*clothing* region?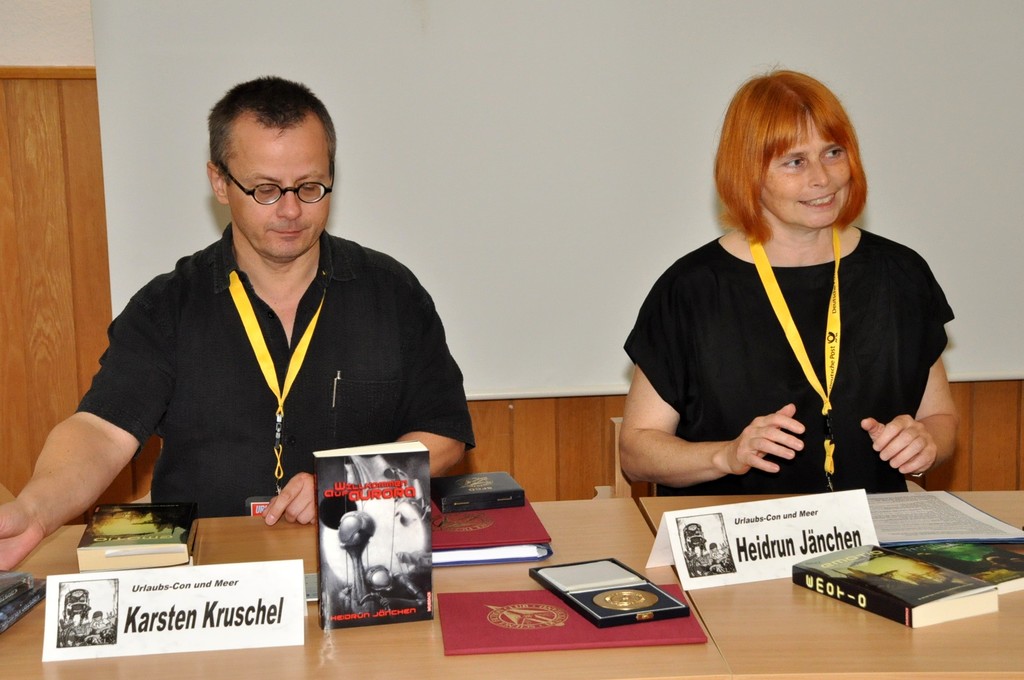
left=635, top=176, right=960, bottom=519
